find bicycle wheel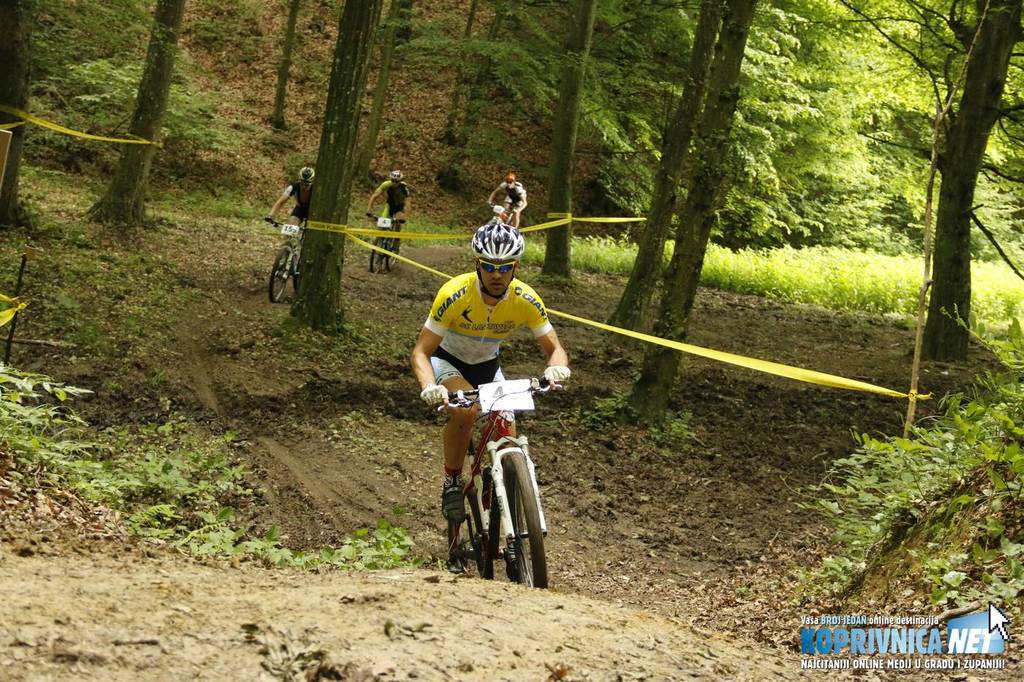
{"x1": 266, "y1": 243, "x2": 293, "y2": 303}
